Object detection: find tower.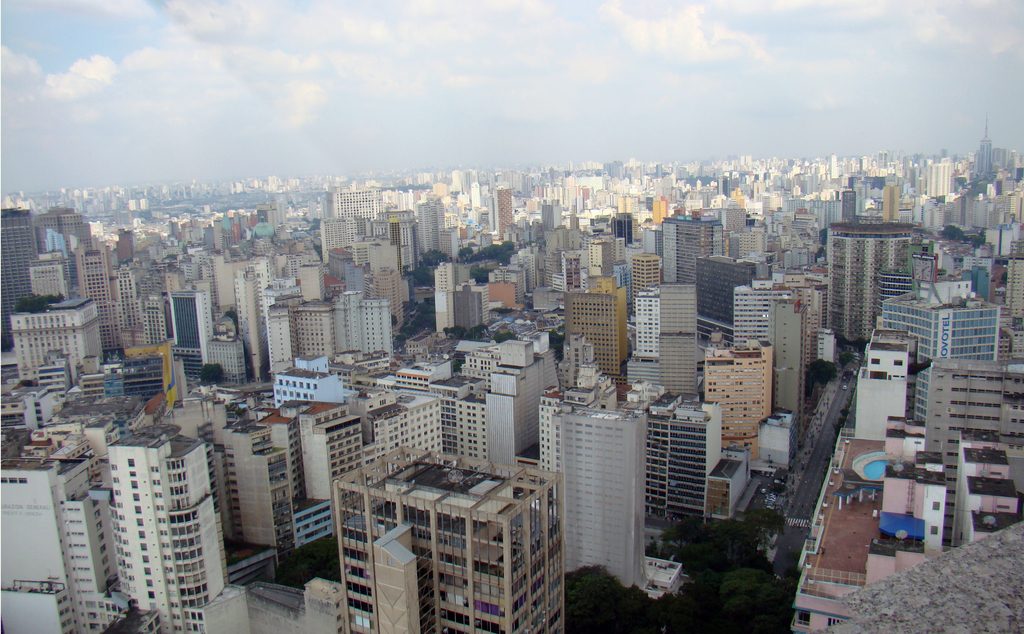
region(980, 112, 991, 171).
